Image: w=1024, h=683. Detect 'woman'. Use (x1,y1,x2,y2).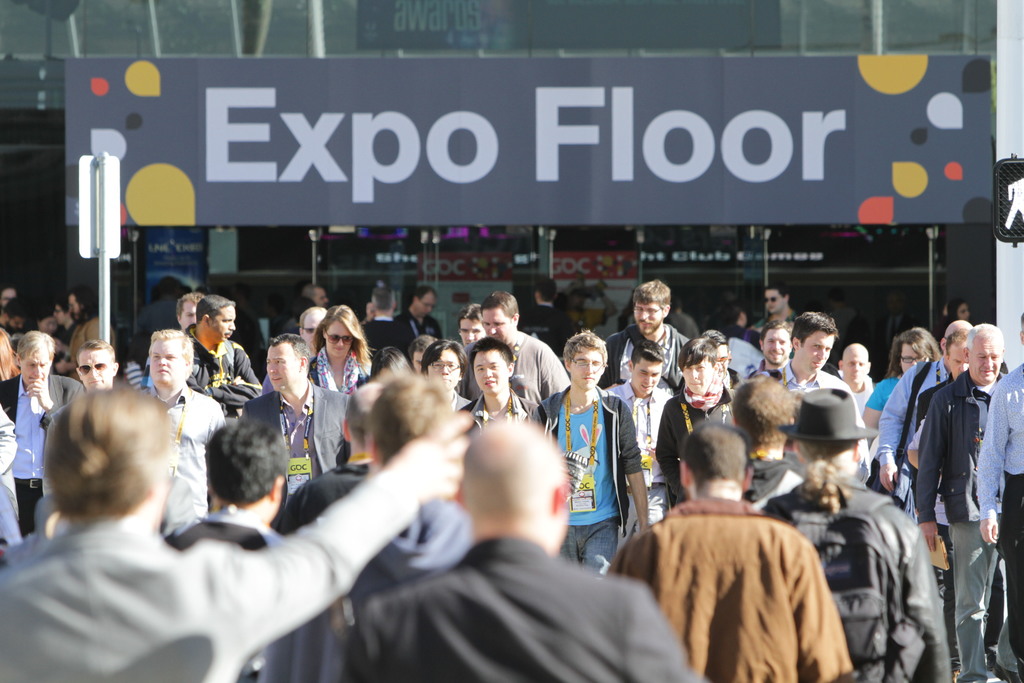
(33,312,65,339).
